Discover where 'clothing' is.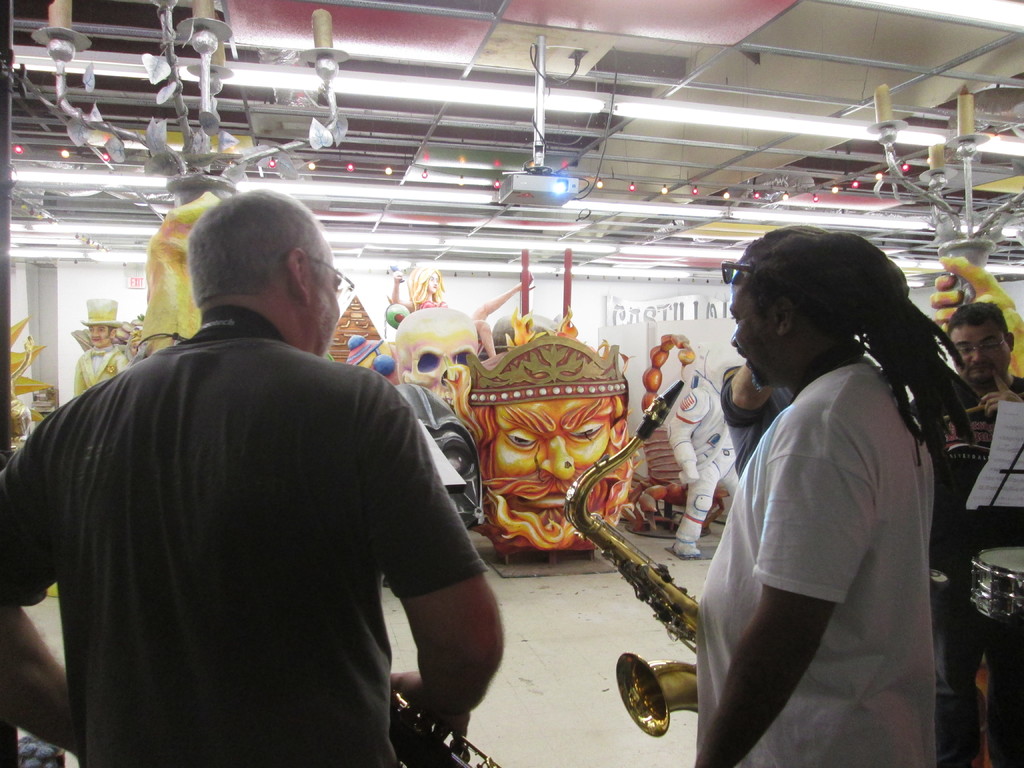
Discovered at {"x1": 25, "y1": 280, "x2": 477, "y2": 759}.
